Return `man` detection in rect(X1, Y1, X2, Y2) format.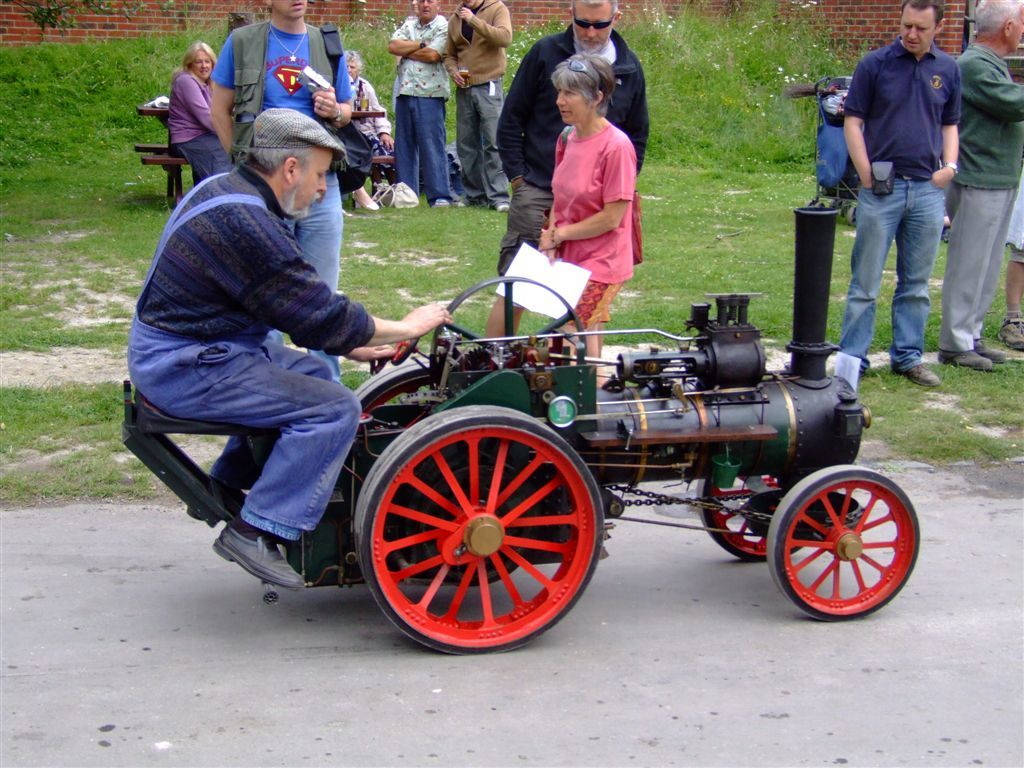
rect(131, 120, 448, 595).
